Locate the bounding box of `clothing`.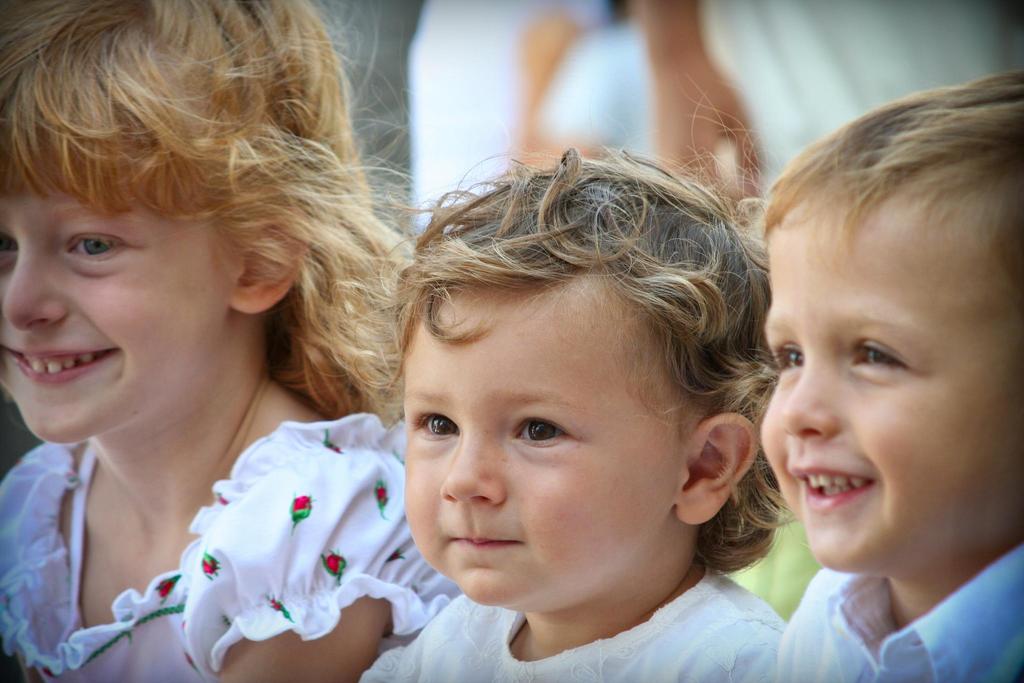
Bounding box: (left=356, top=570, right=788, bottom=682).
